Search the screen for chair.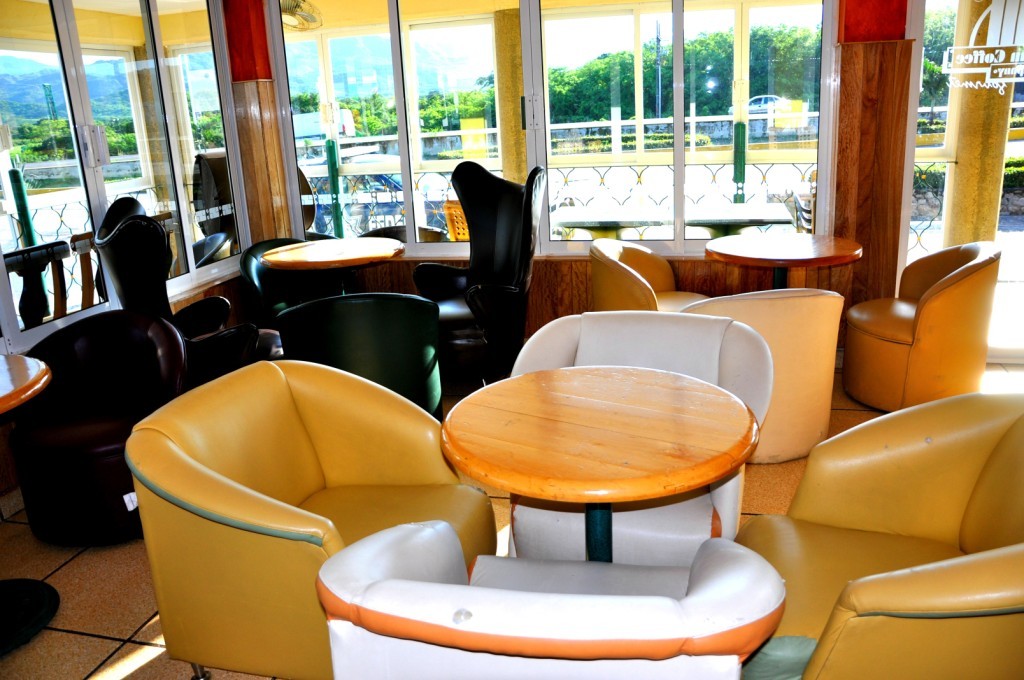
Found at locate(735, 392, 1023, 679).
